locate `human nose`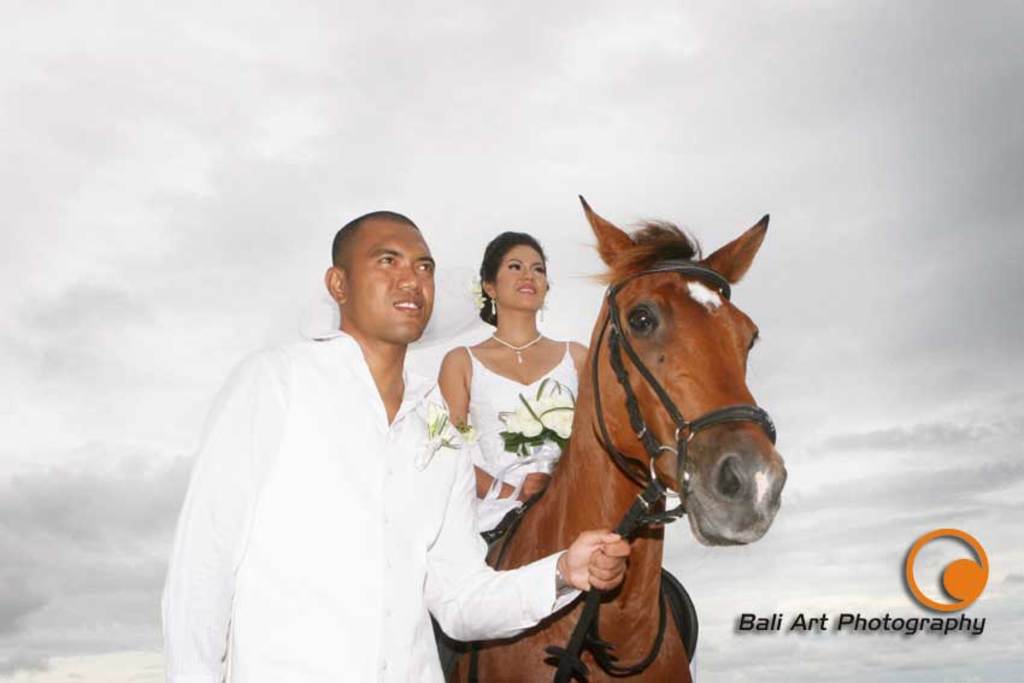
(401,261,426,290)
